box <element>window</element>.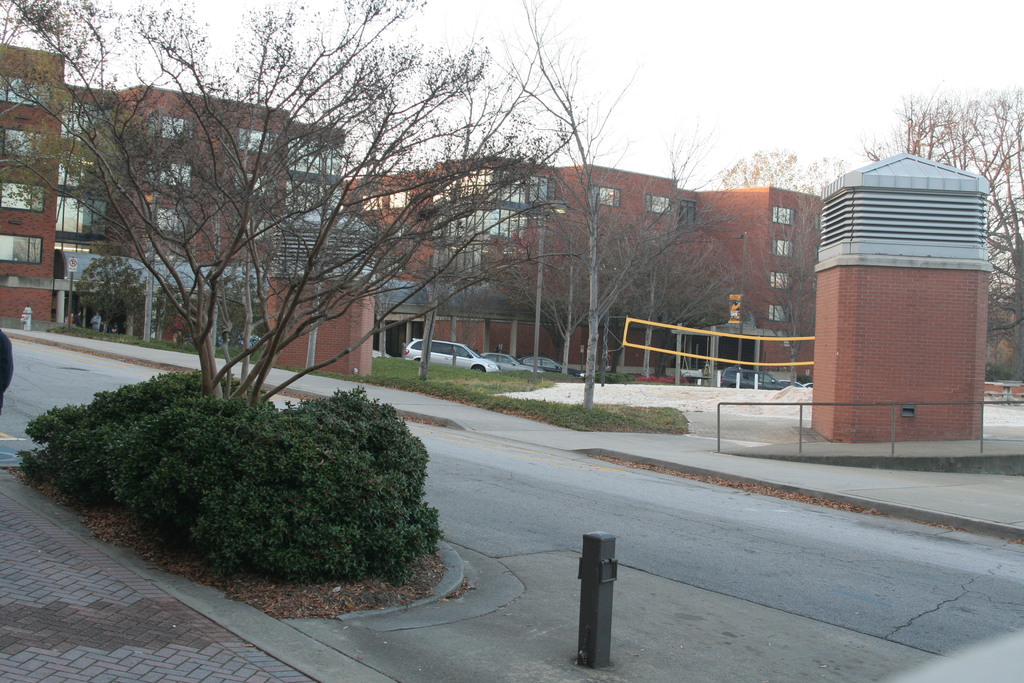
bbox(0, 233, 42, 263).
